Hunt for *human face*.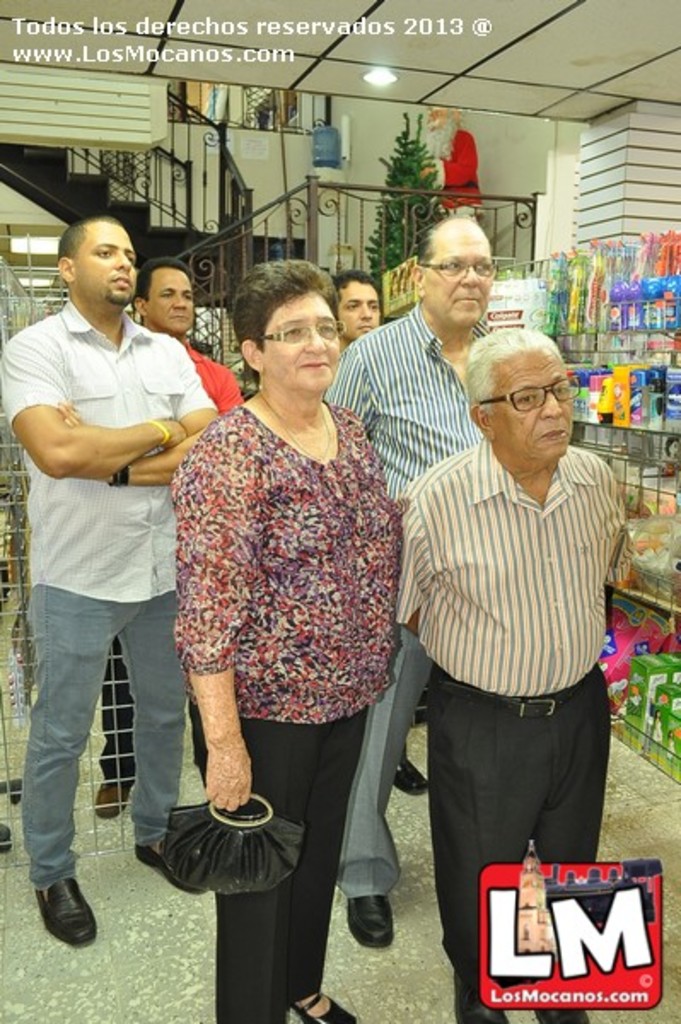
Hunted down at Rect(145, 268, 196, 338).
